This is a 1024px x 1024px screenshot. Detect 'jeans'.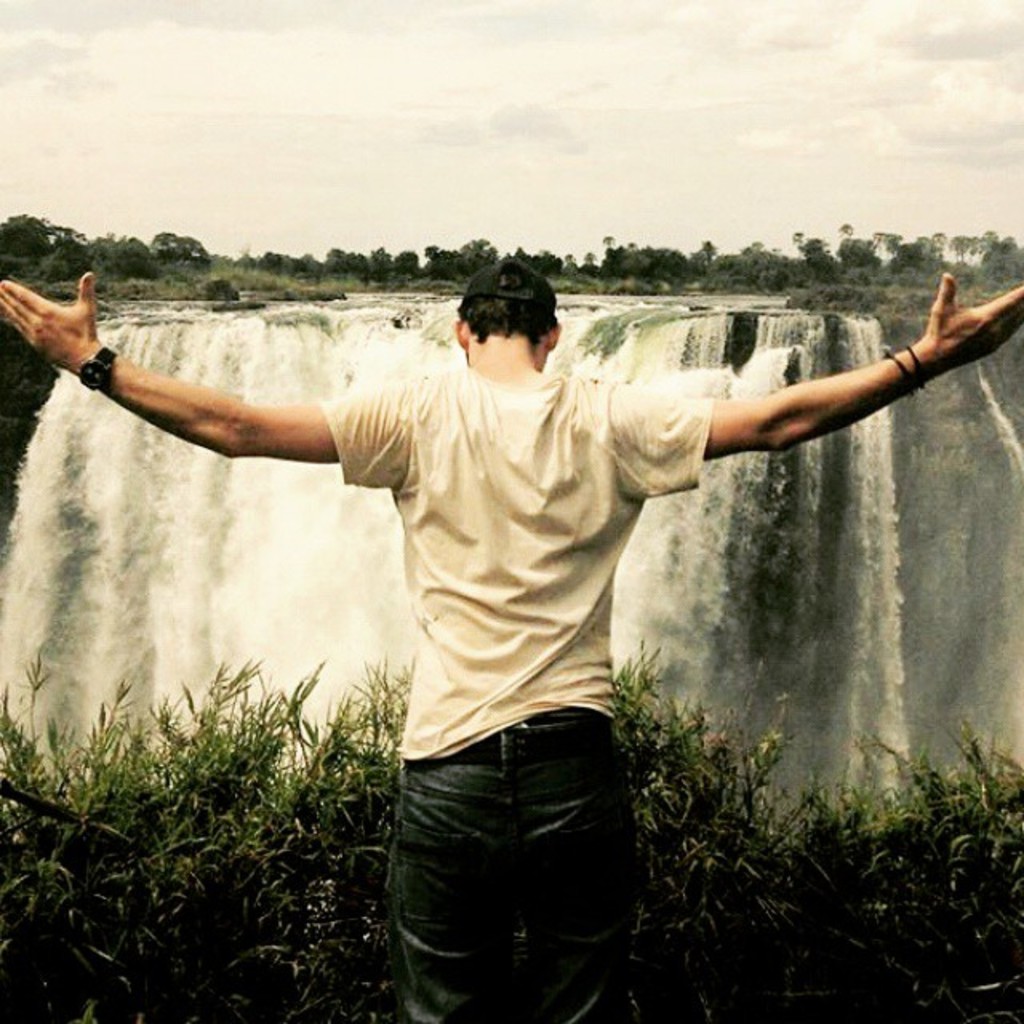
<box>386,725,638,1022</box>.
